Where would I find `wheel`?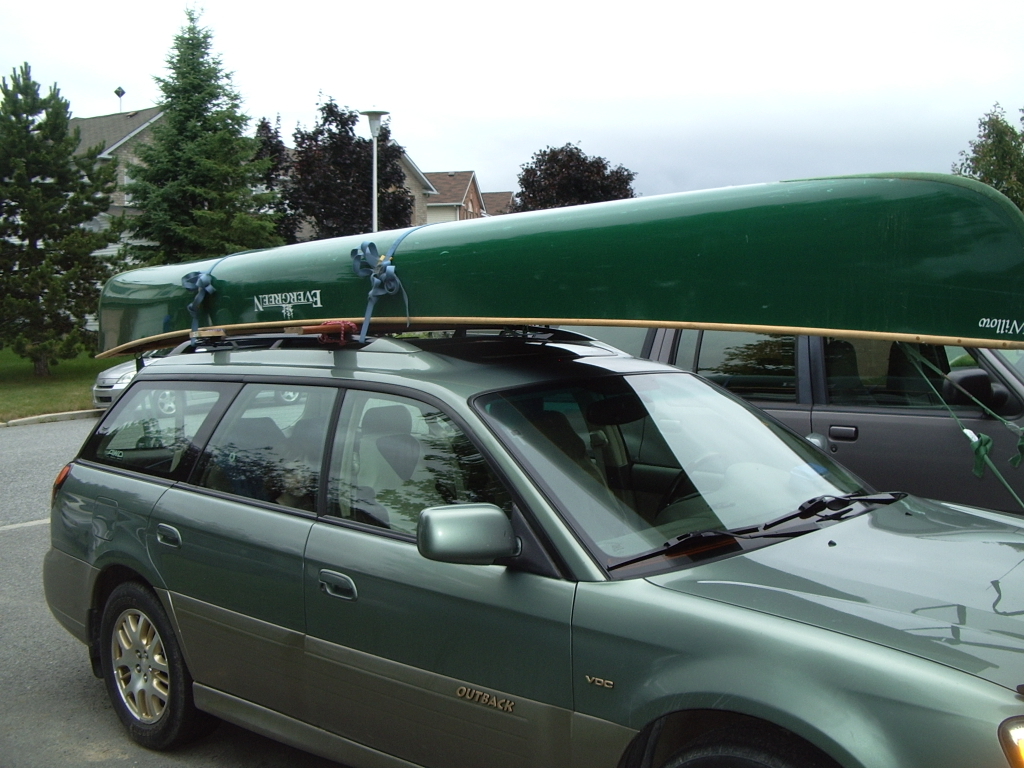
At left=665, top=739, right=798, bottom=767.
